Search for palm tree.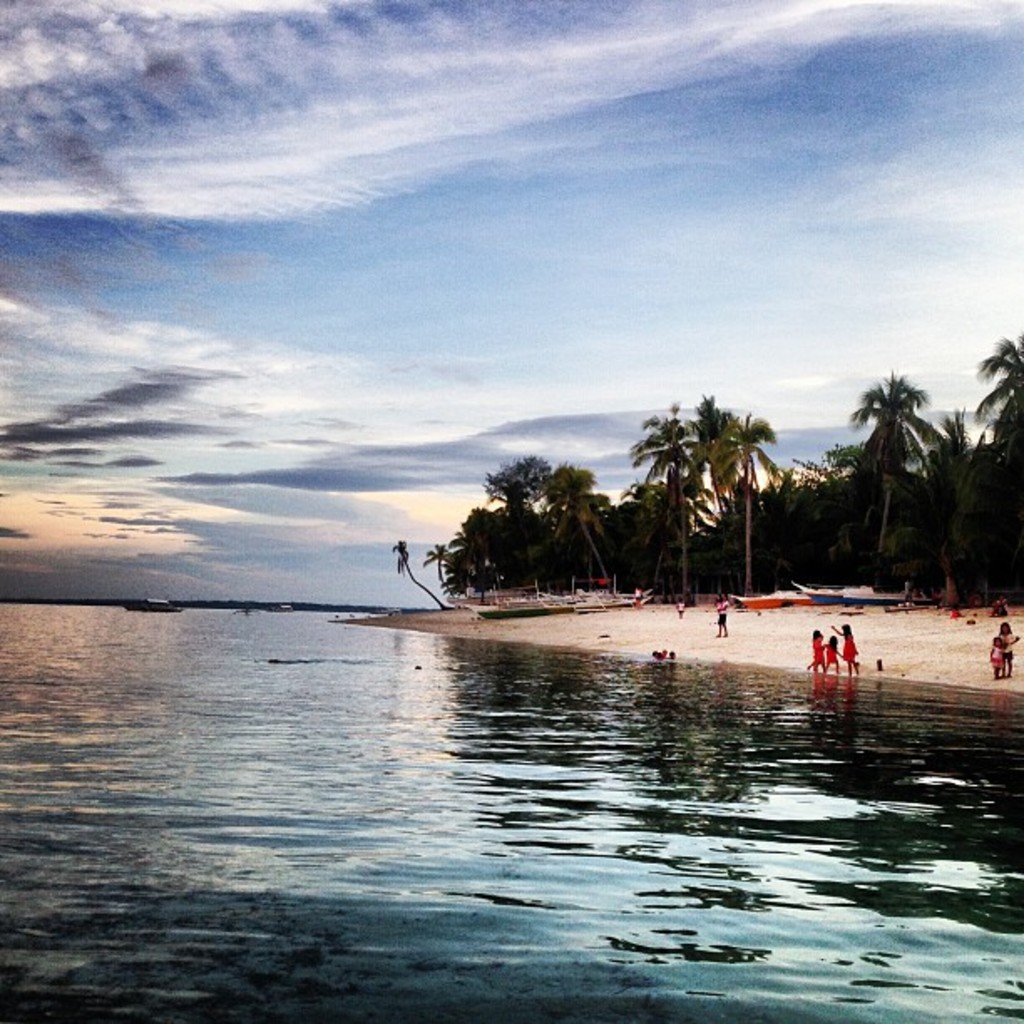
Found at {"left": 991, "top": 323, "right": 1017, "bottom": 505}.
